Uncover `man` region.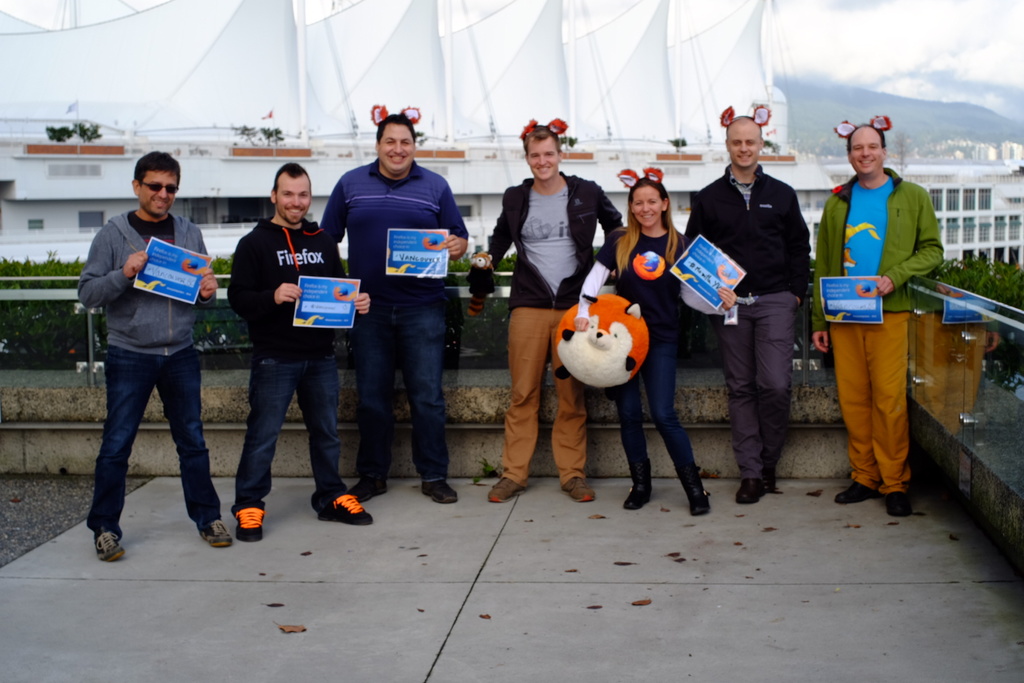
Uncovered: select_region(230, 161, 372, 546).
